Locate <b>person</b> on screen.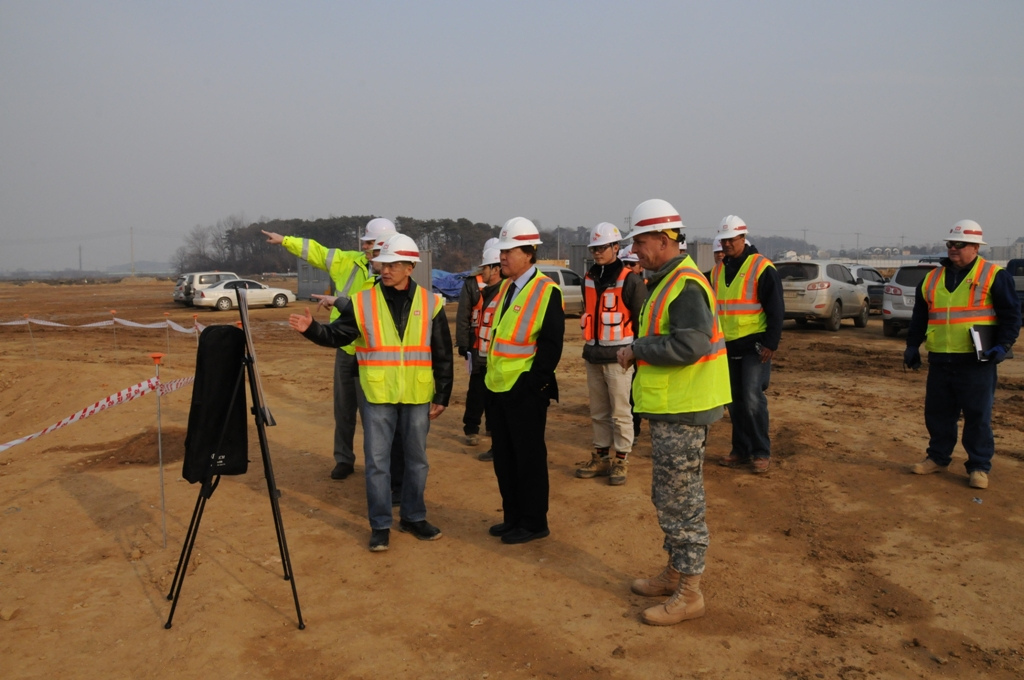
On screen at (907, 213, 1023, 475).
